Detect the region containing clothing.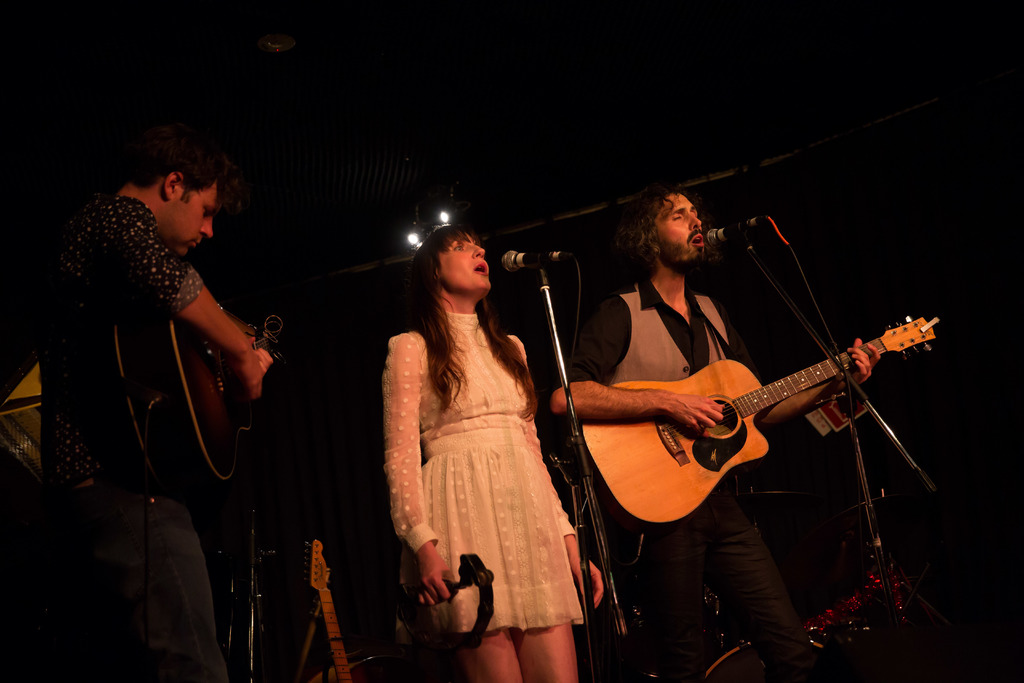
l=544, t=274, r=819, b=682.
